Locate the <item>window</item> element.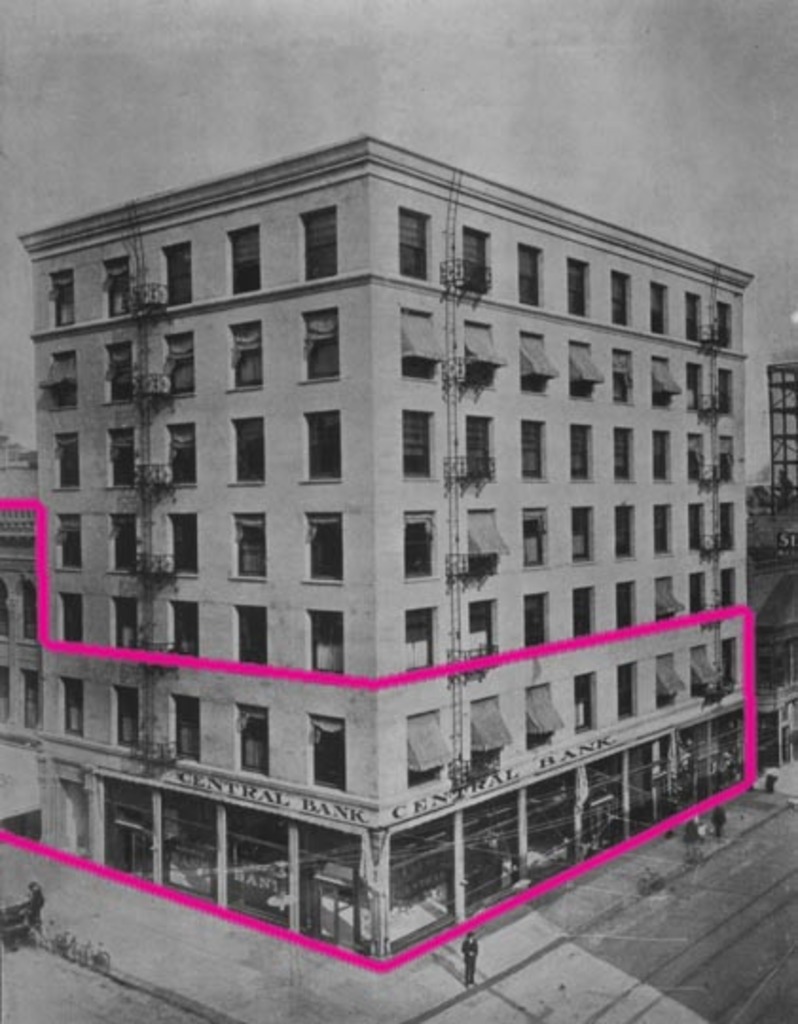
Element bbox: region(104, 516, 138, 575).
